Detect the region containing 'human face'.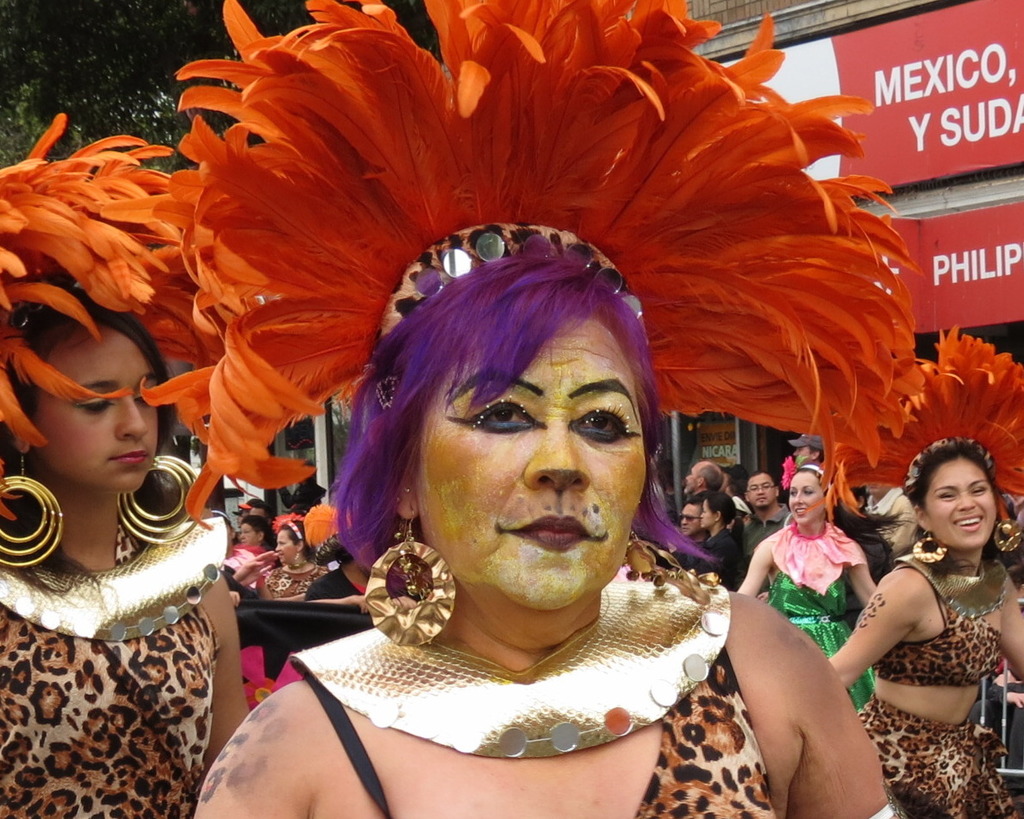
box=[700, 500, 717, 527].
